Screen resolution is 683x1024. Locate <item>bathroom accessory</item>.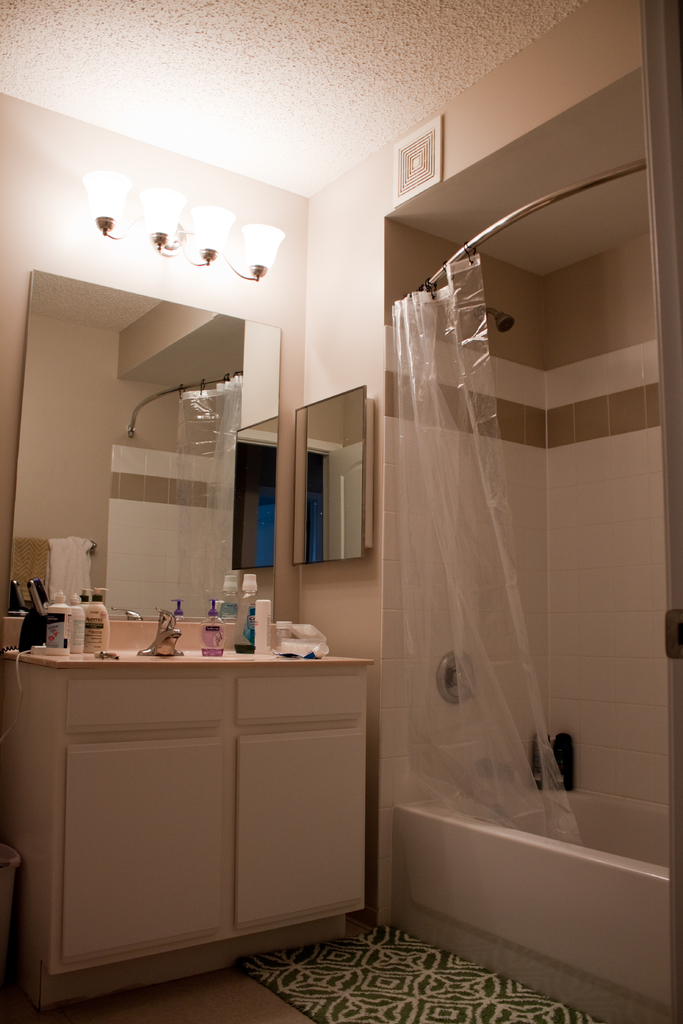
Rect(435, 647, 475, 703).
